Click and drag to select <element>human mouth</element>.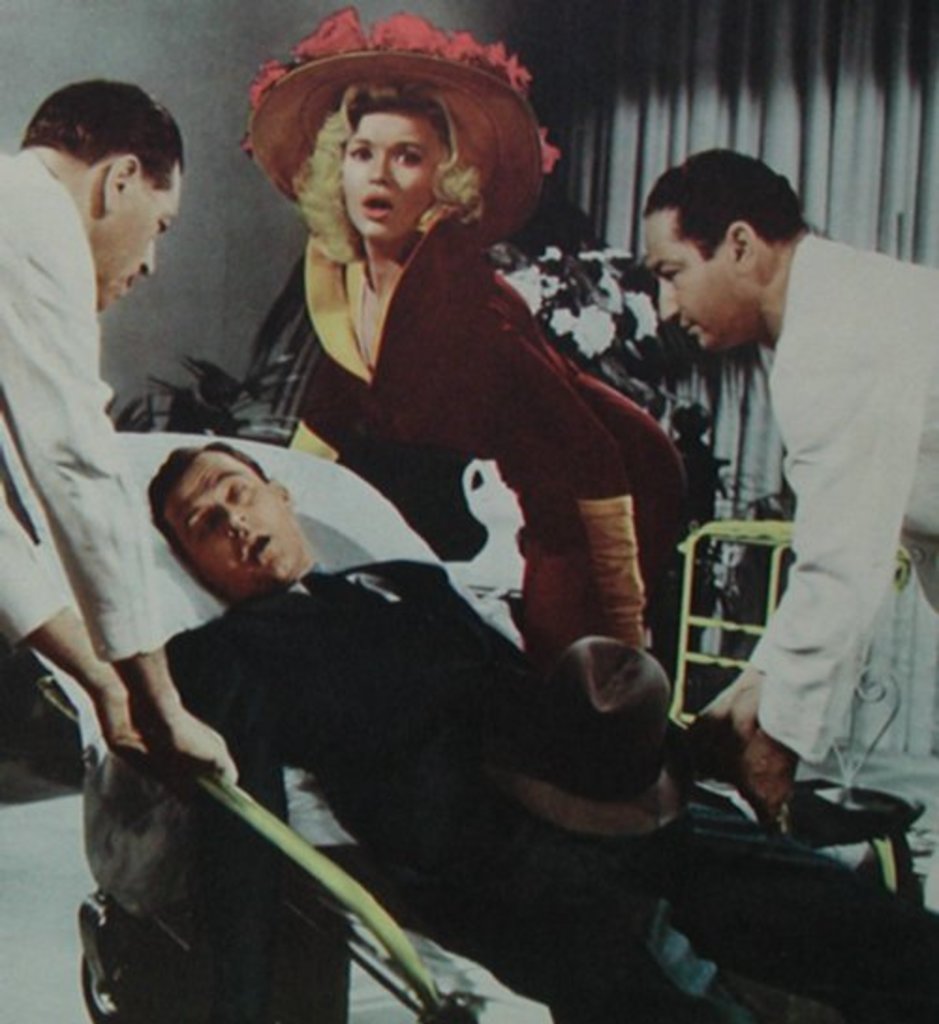
Selection: pyautogui.locateOnScreen(678, 318, 699, 336).
